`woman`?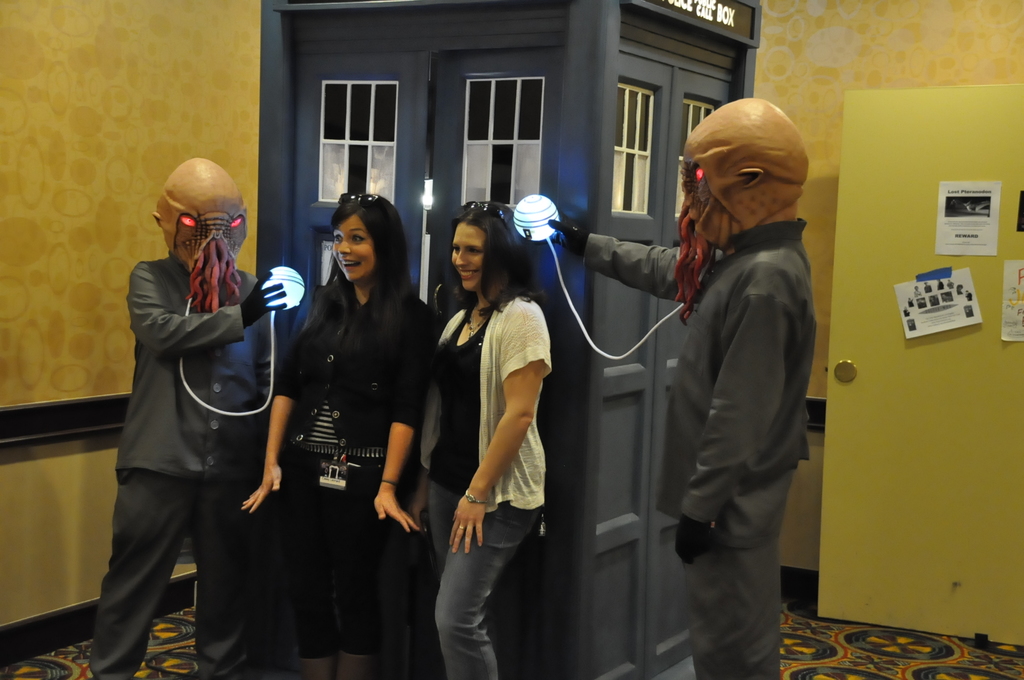
detection(252, 172, 434, 679)
